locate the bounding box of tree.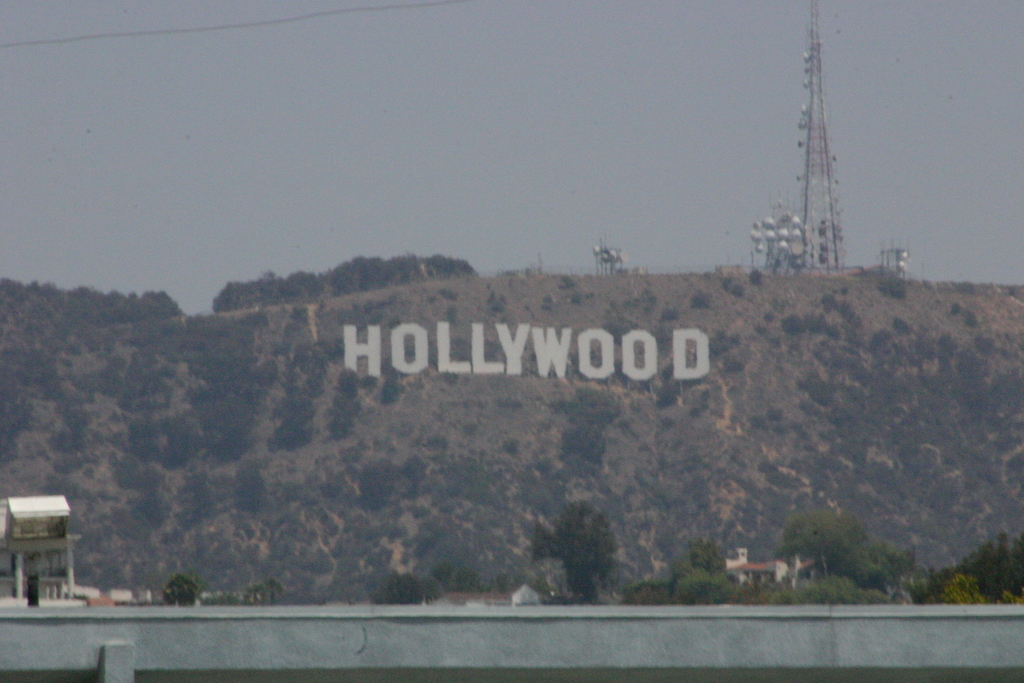
Bounding box: 161, 565, 202, 603.
